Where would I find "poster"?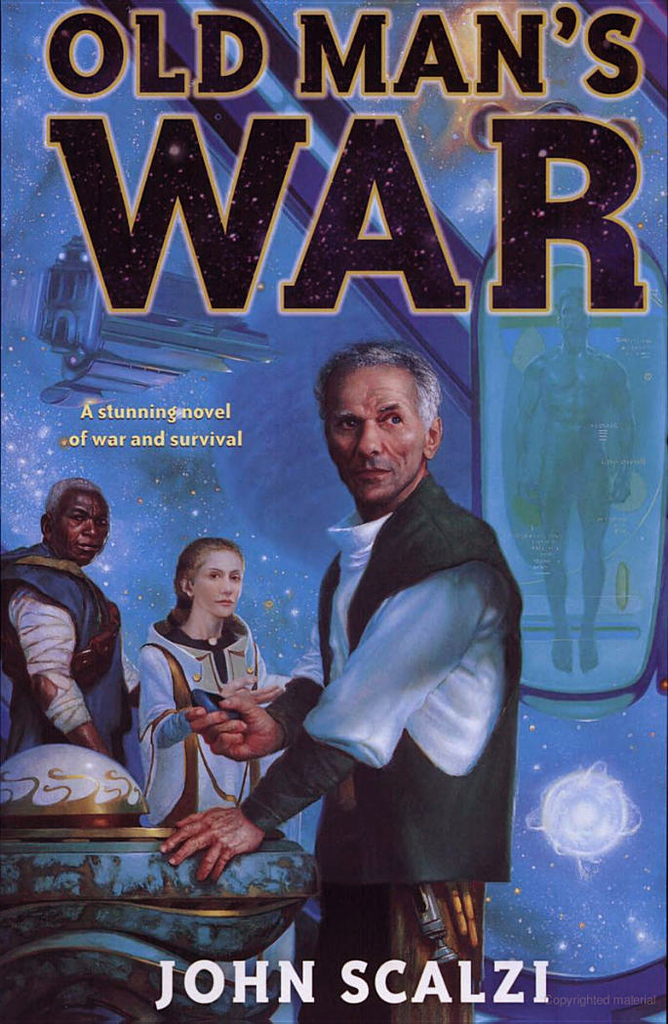
At 0:0:667:1023.
